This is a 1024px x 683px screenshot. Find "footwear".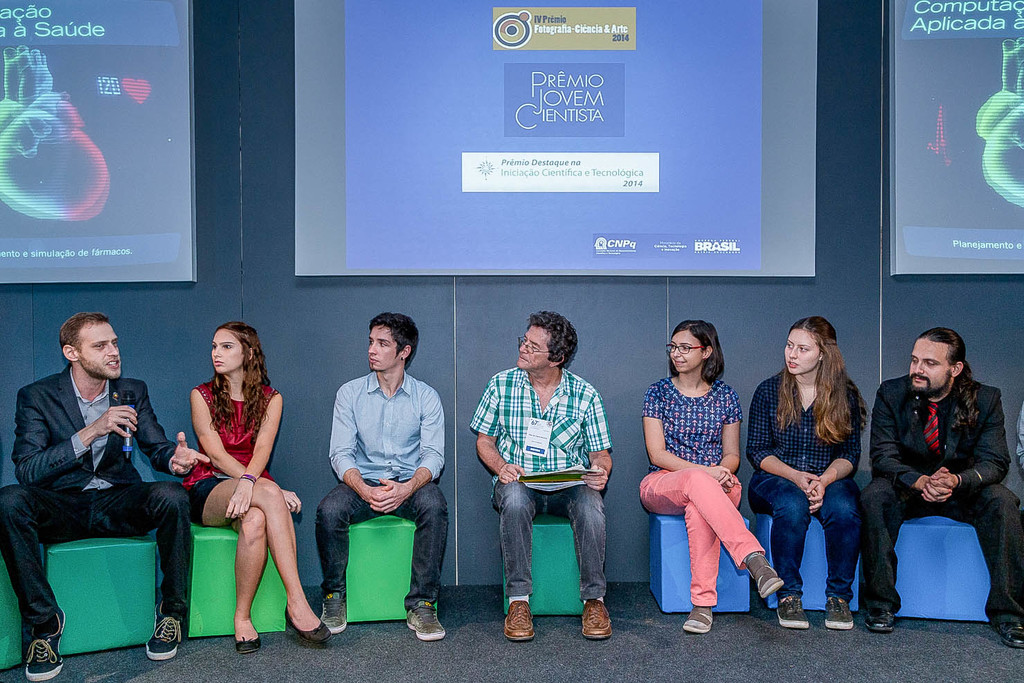
Bounding box: 988:616:1023:644.
